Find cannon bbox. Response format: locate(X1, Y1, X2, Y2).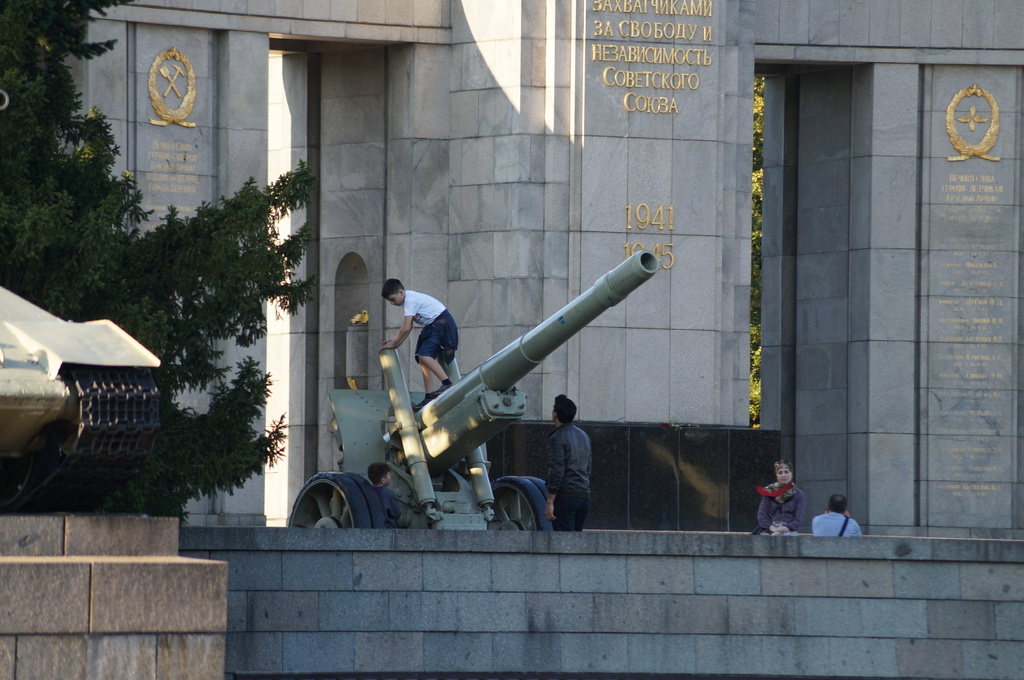
locate(285, 251, 662, 533).
